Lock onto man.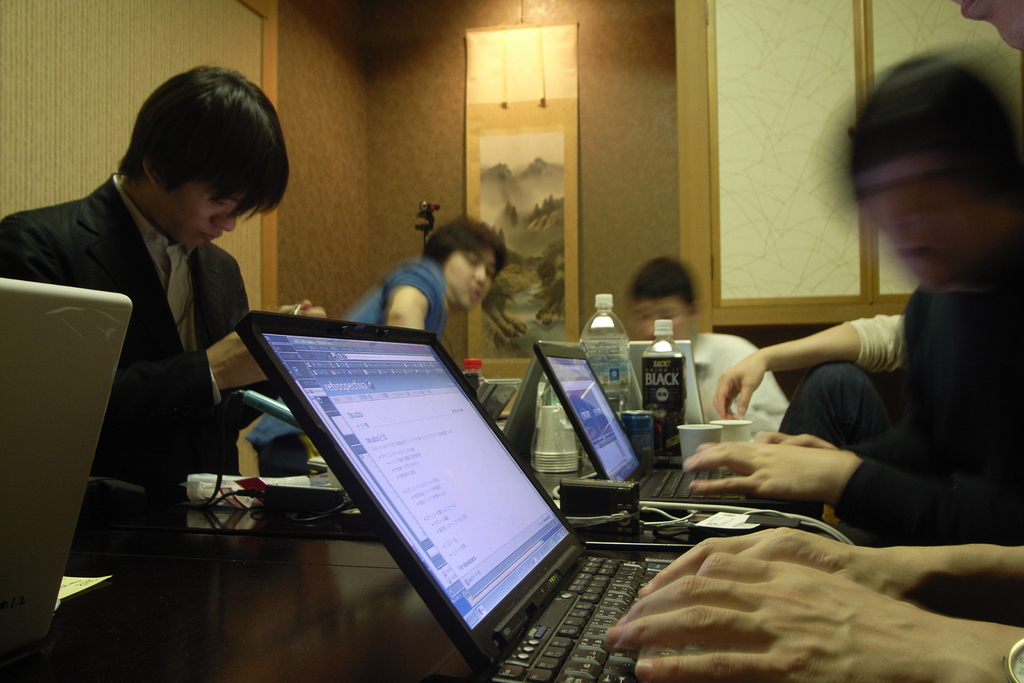
Locked: (0, 63, 287, 570).
